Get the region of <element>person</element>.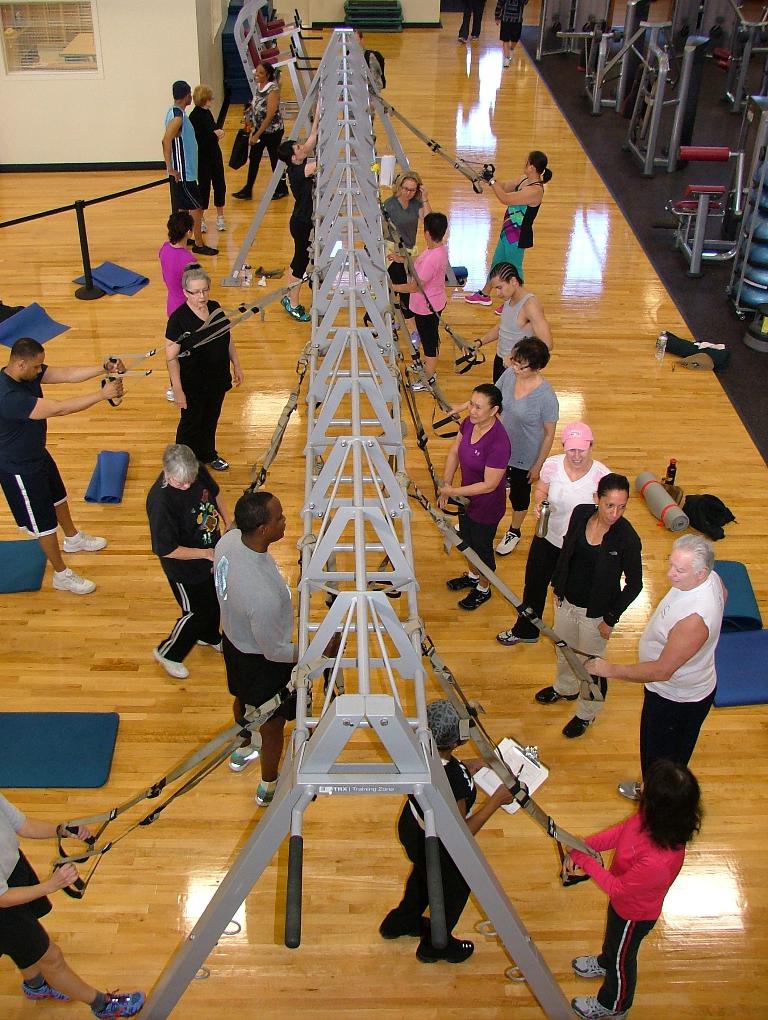
box=[150, 444, 237, 677].
